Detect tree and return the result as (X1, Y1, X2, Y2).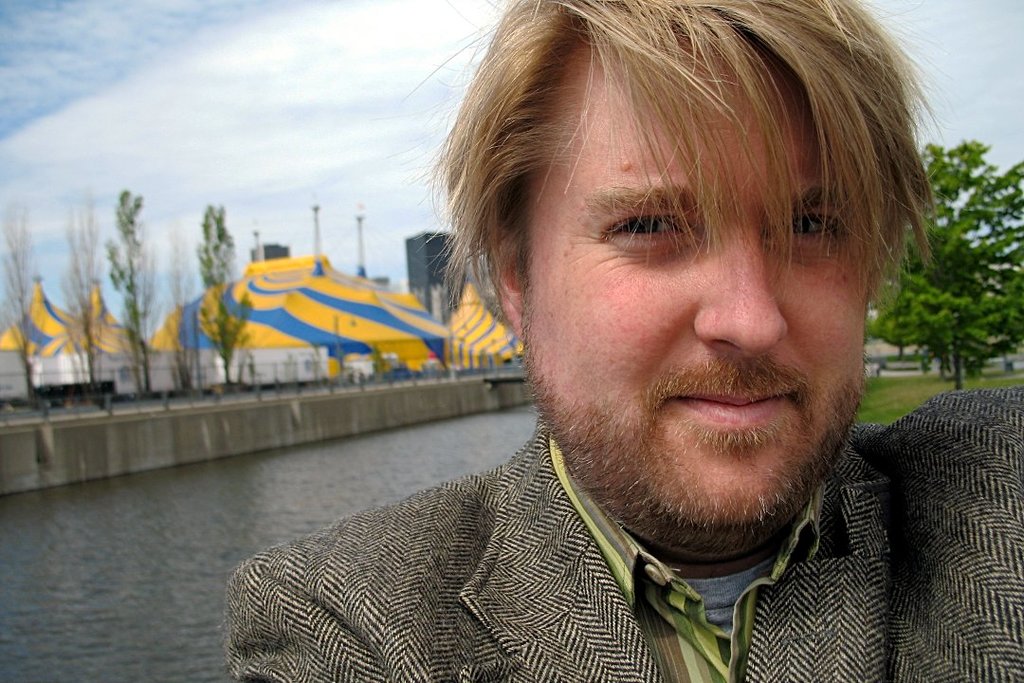
(190, 200, 258, 397).
